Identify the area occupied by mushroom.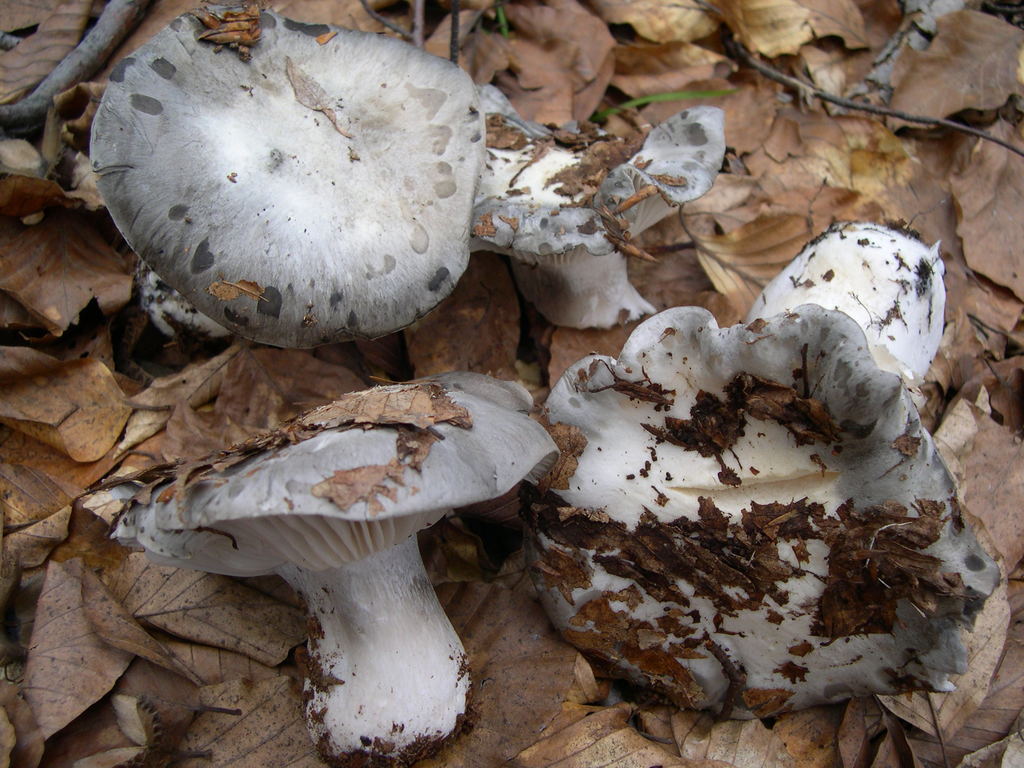
Area: box=[84, 1, 726, 331].
